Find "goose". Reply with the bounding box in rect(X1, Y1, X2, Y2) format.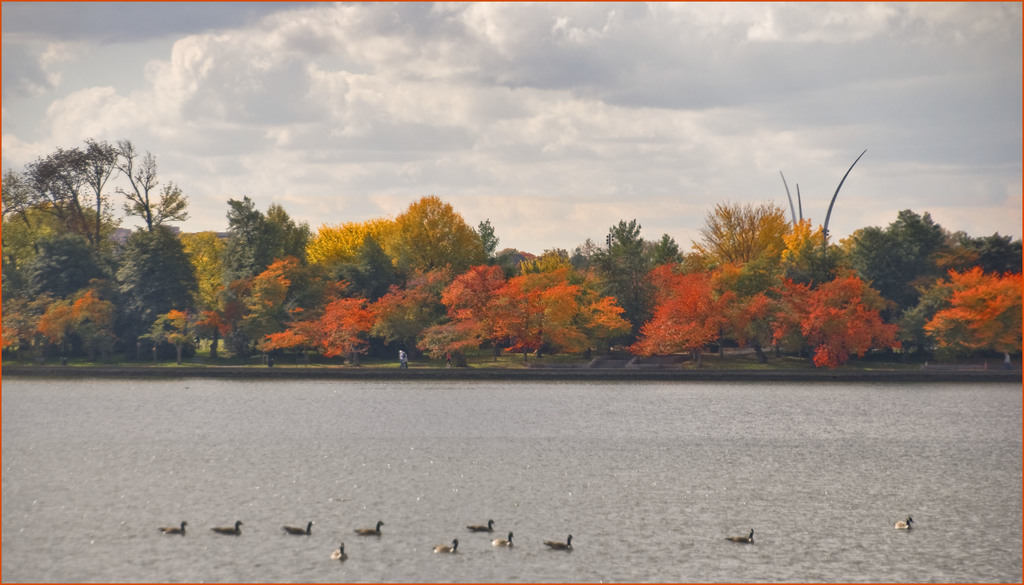
rect(893, 517, 915, 528).
